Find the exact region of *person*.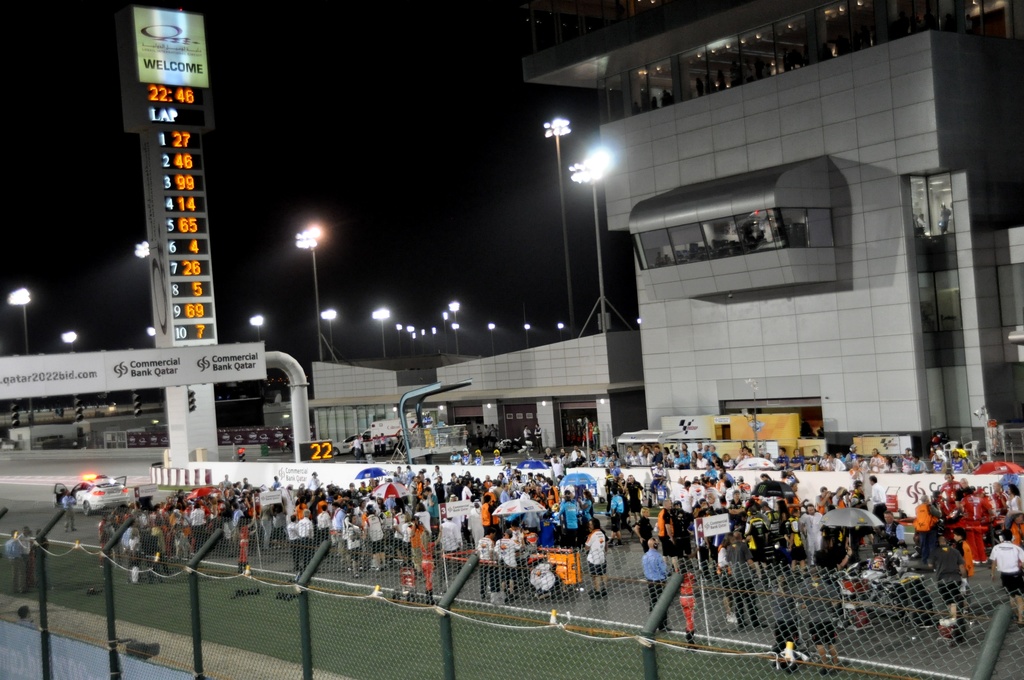
Exact region: box(582, 492, 594, 541).
